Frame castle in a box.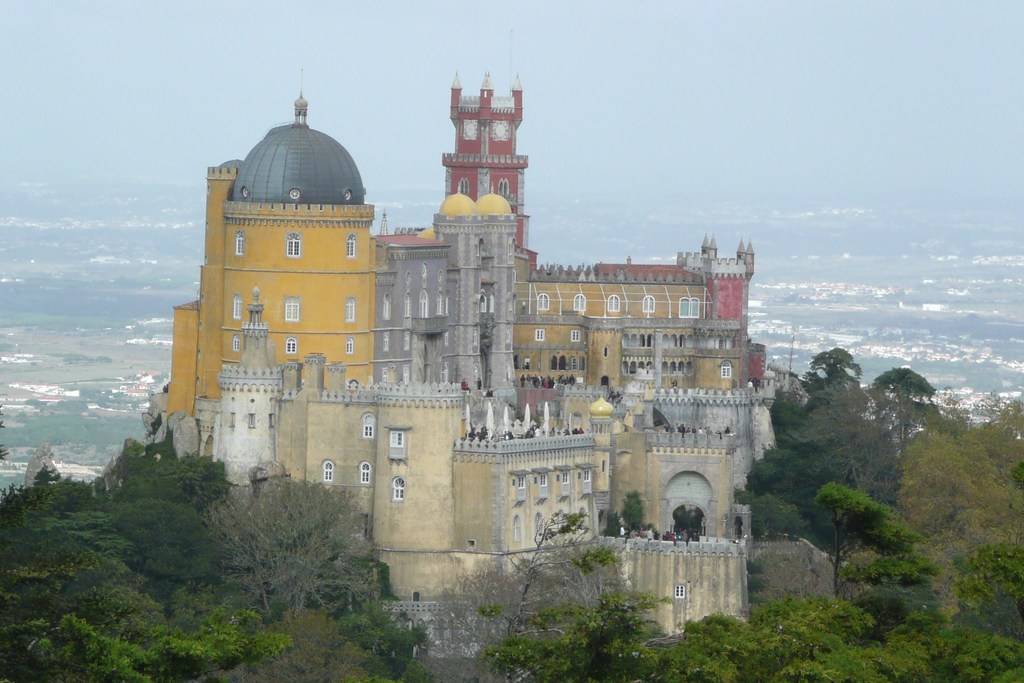
box=[142, 68, 868, 682].
